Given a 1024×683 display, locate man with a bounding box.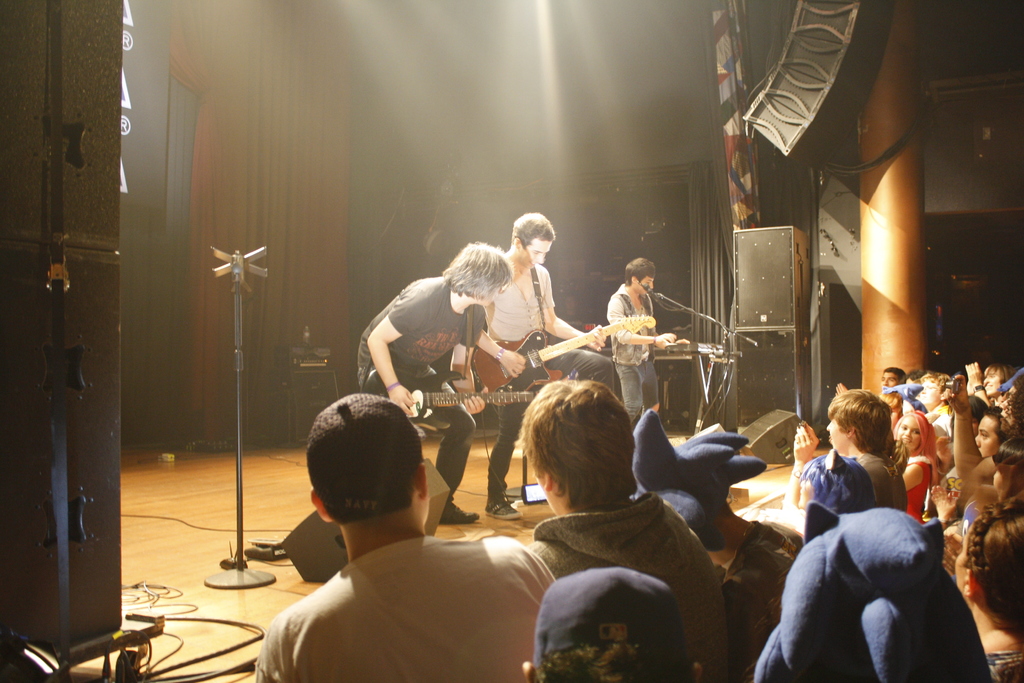
Located: 348/243/513/525.
